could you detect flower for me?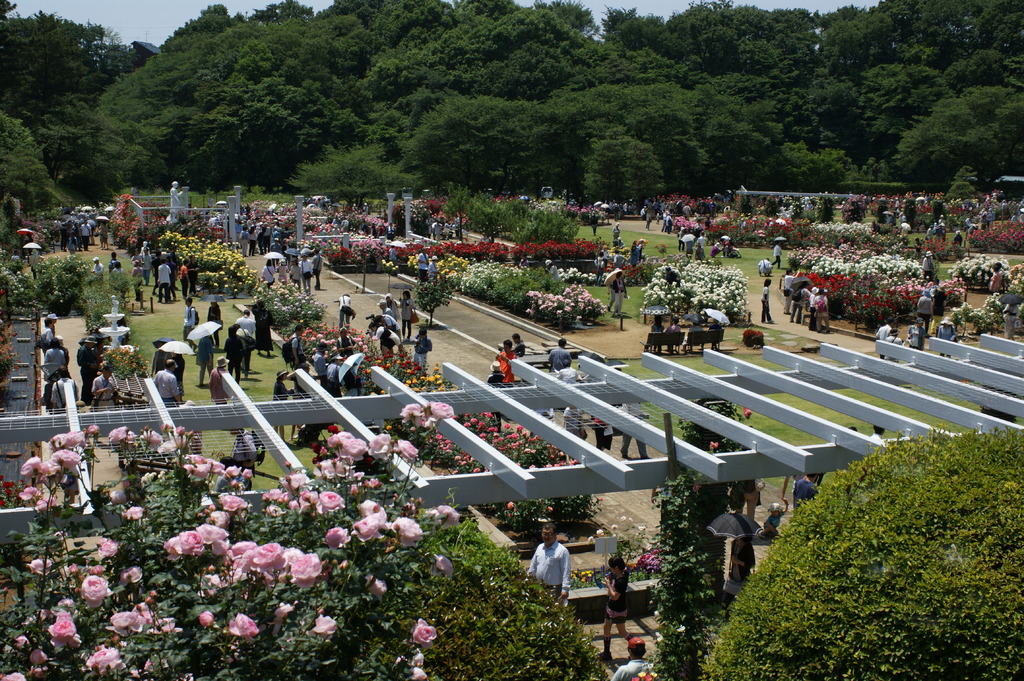
Detection result: (349, 240, 391, 259).
